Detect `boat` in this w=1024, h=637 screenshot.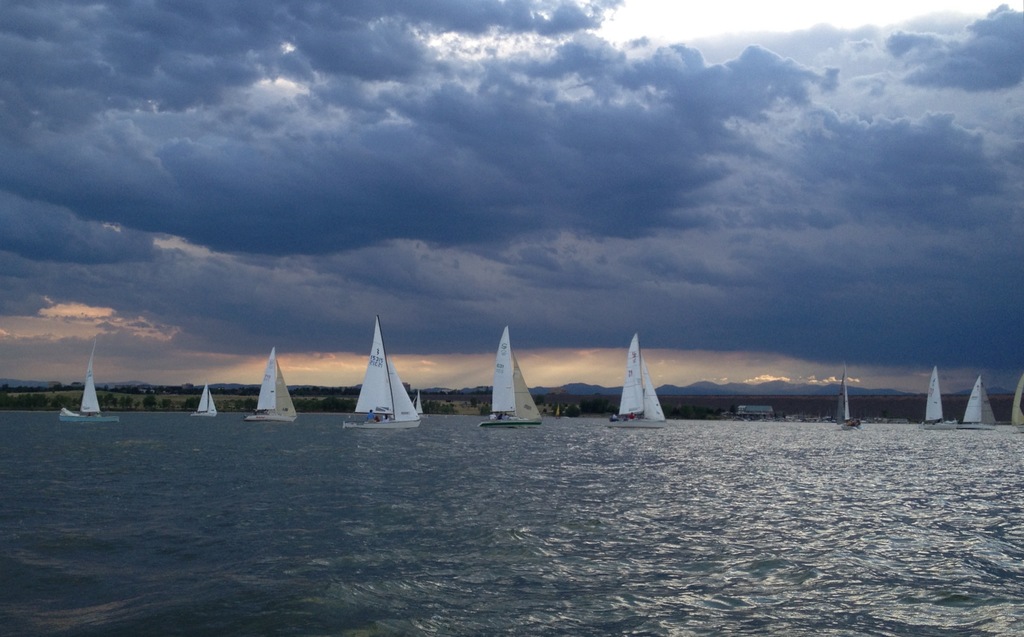
Detection: region(1011, 373, 1023, 431).
